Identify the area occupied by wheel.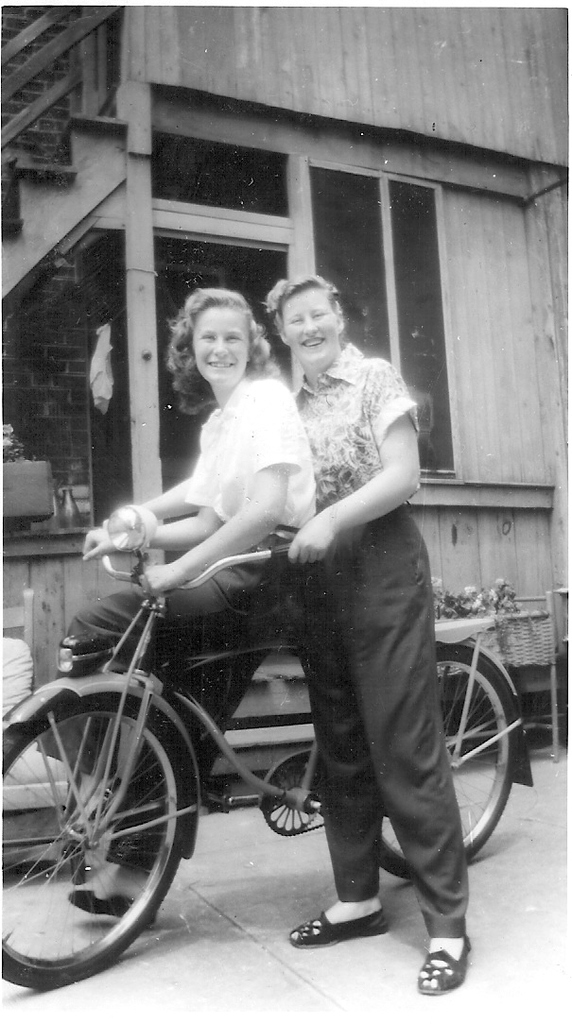
Area: 0,689,184,971.
